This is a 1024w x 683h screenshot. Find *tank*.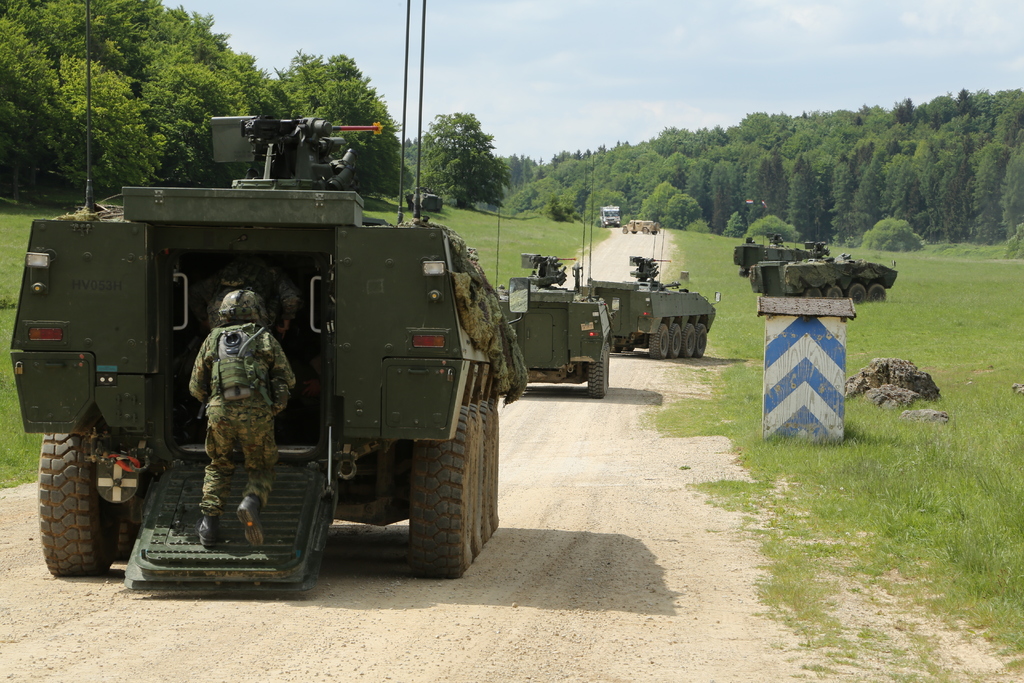
Bounding box: pyautogui.locateOnScreen(491, 206, 611, 398).
